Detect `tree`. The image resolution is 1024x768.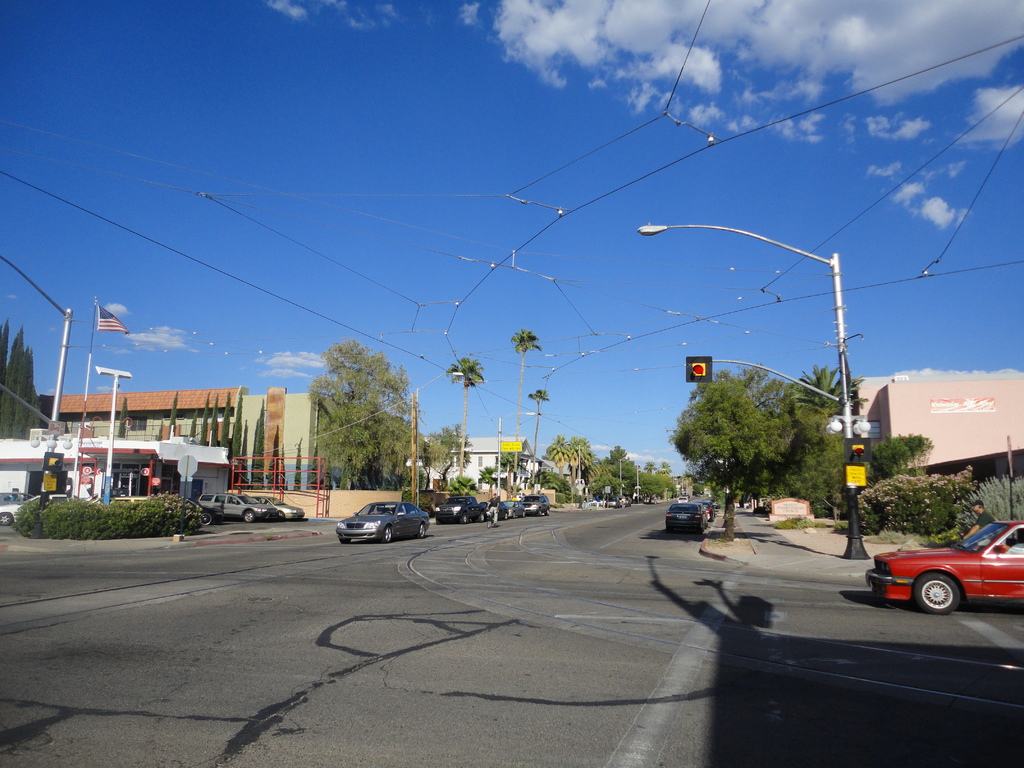
x1=476 y1=463 x2=499 y2=502.
